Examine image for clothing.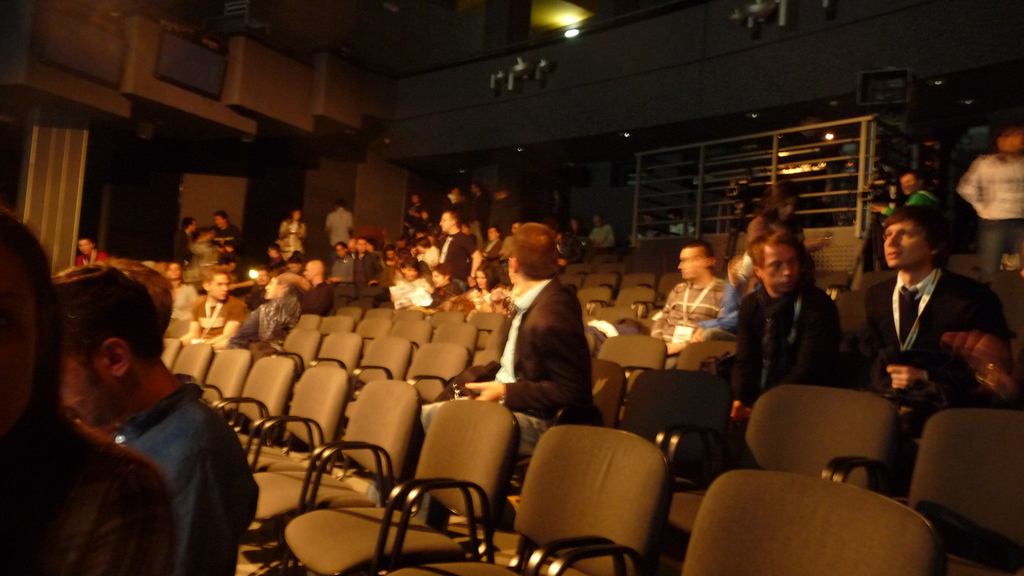
Examination result: [184, 291, 250, 349].
